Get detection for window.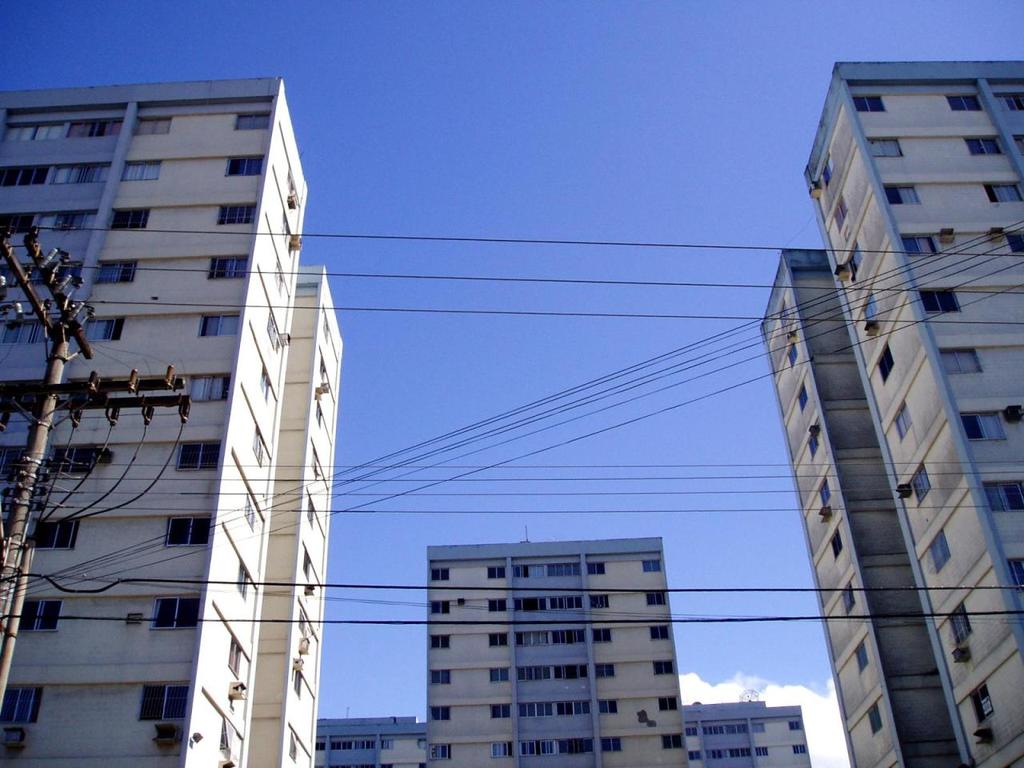
Detection: [x1=666, y1=735, x2=686, y2=745].
